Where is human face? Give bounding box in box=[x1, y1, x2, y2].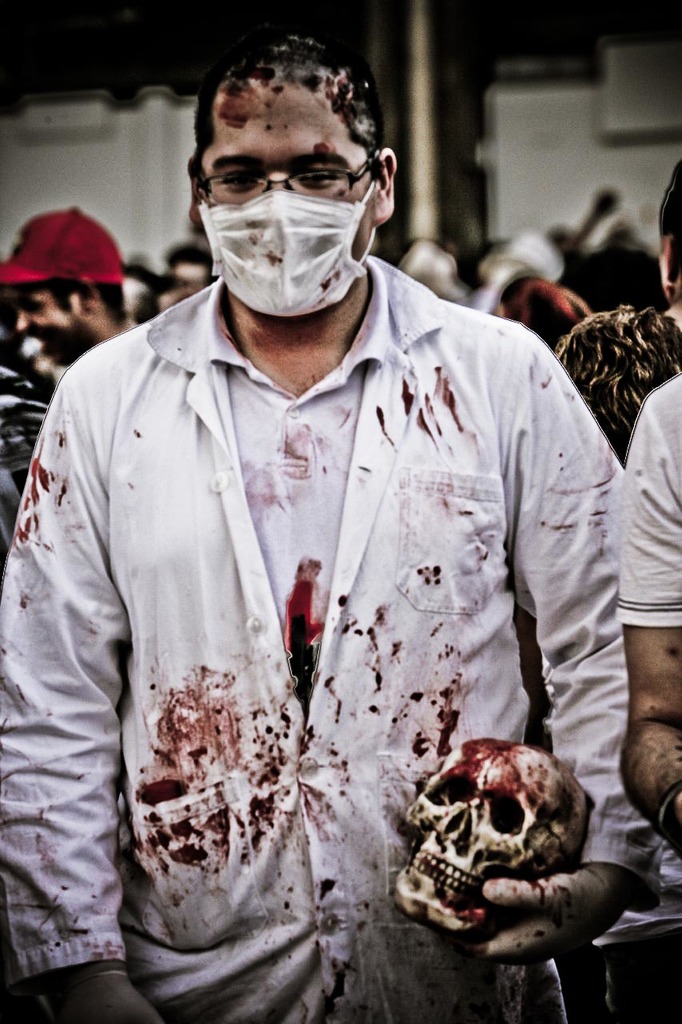
box=[16, 290, 79, 357].
